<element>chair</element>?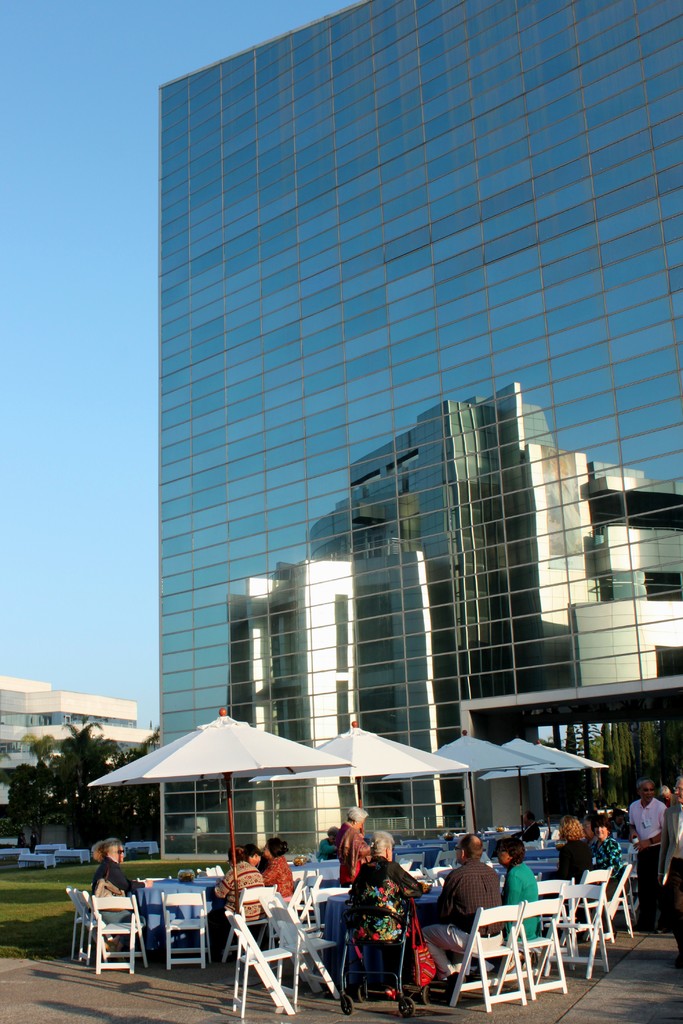
x1=94, y1=891, x2=148, y2=972
